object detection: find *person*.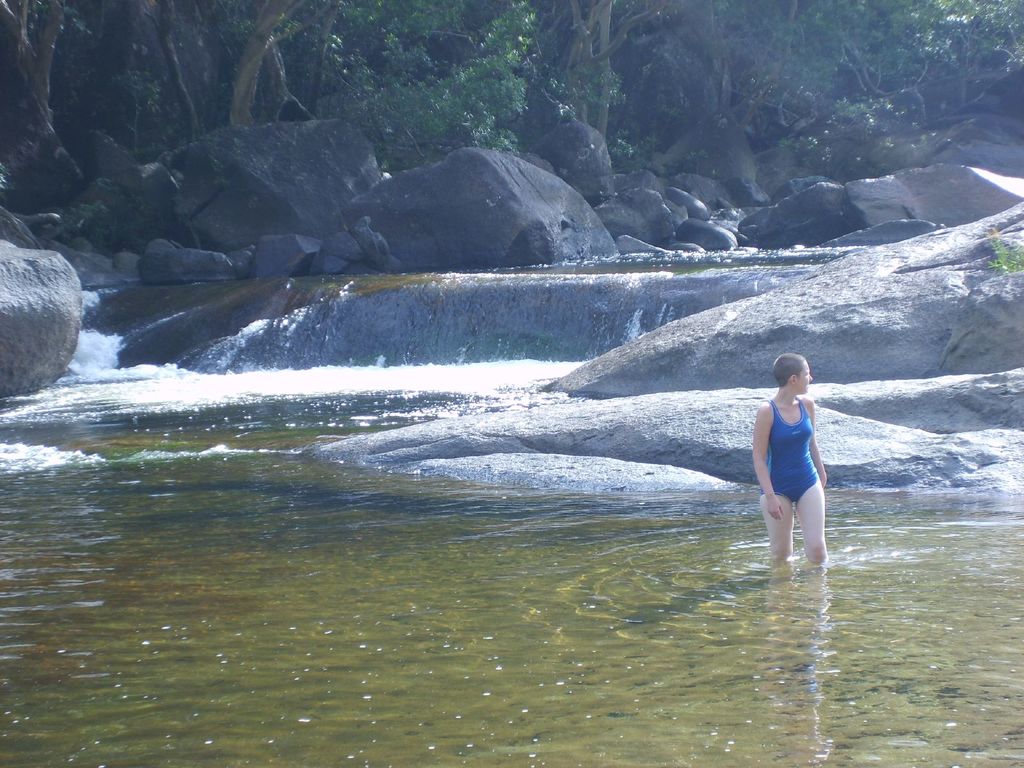
<bbox>759, 343, 845, 574</bbox>.
